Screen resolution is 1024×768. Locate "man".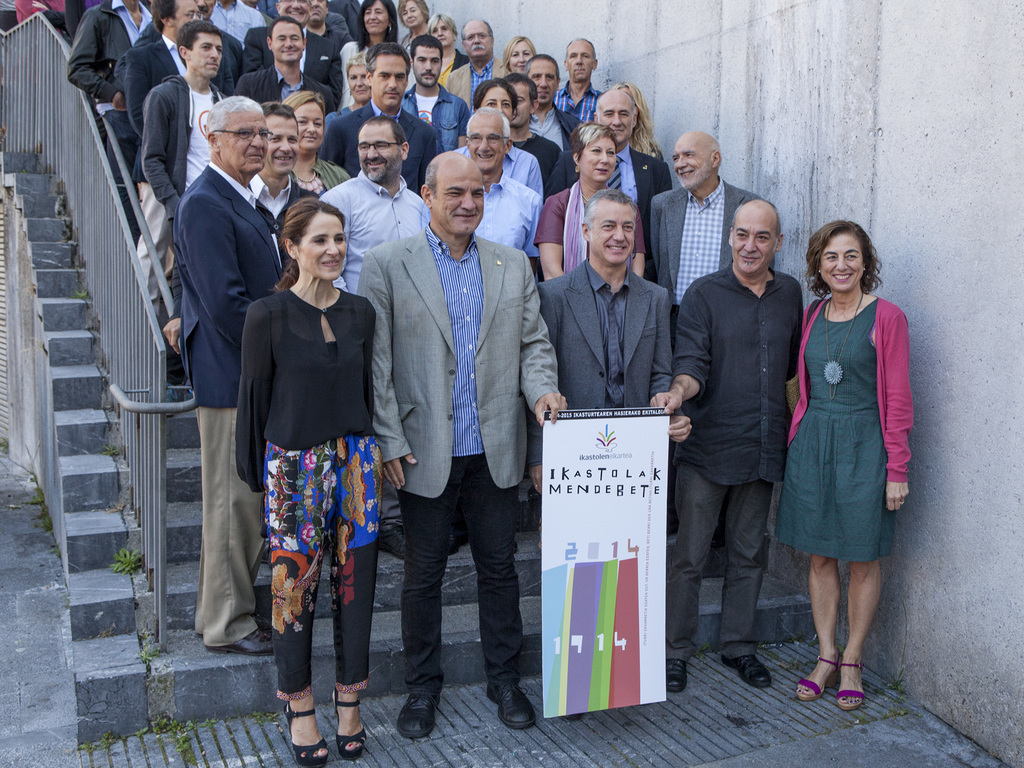
left=250, top=100, right=312, bottom=244.
